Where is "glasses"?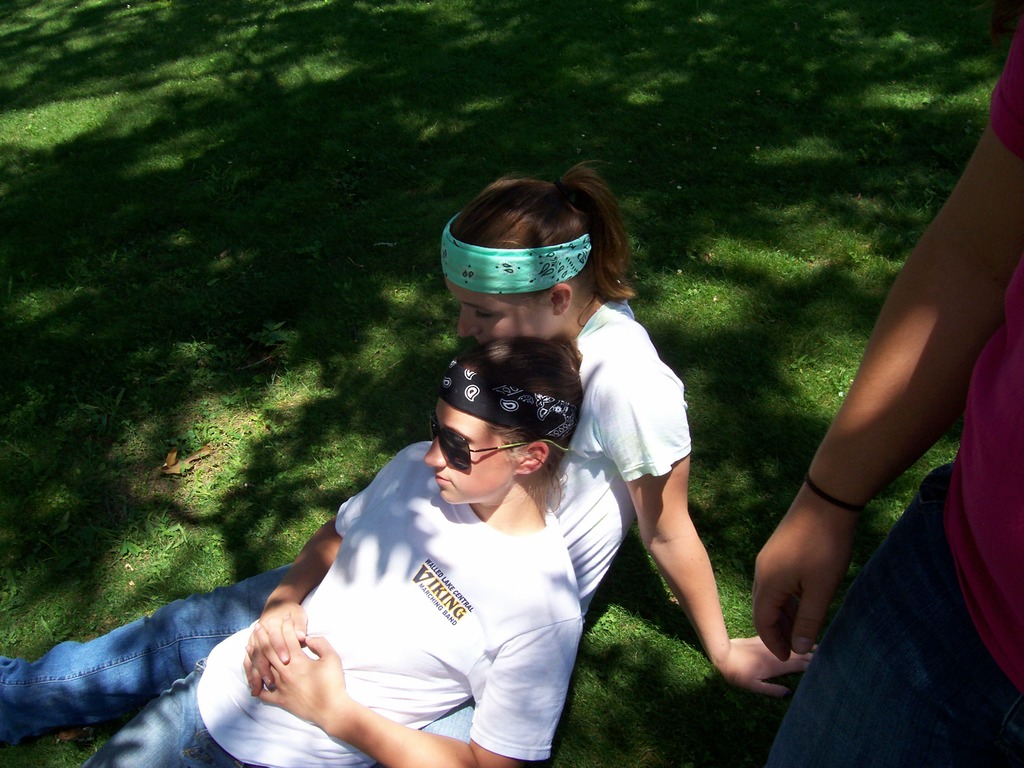
rect(431, 425, 561, 472).
